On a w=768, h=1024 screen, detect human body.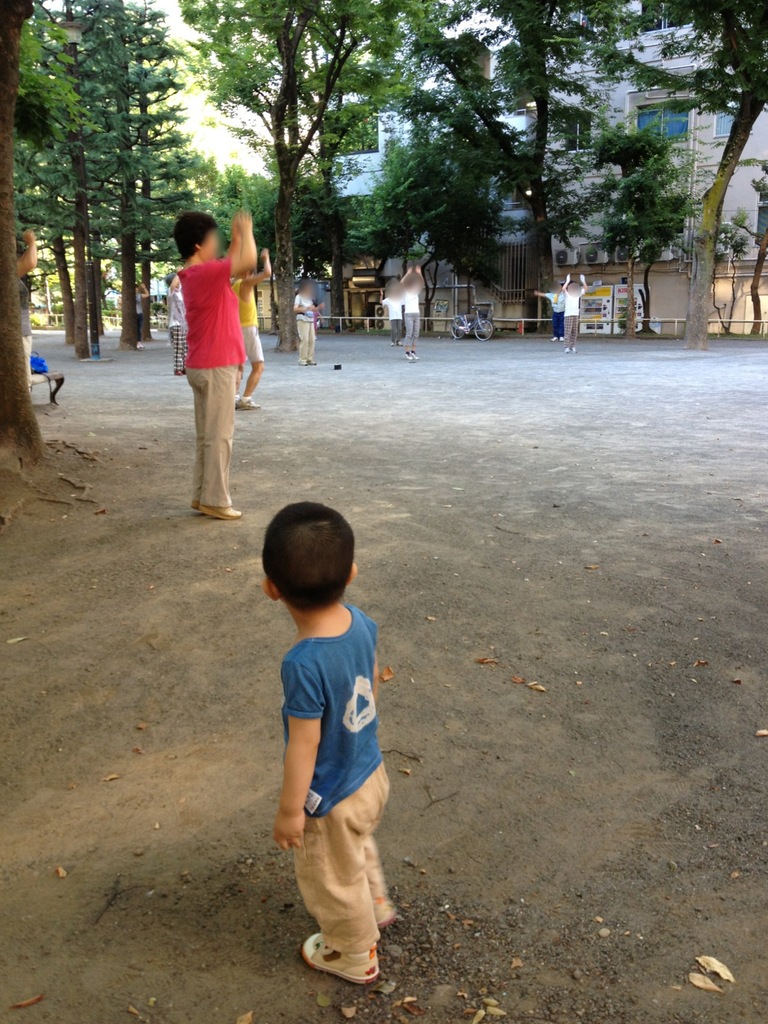
x1=262 y1=502 x2=390 y2=977.
